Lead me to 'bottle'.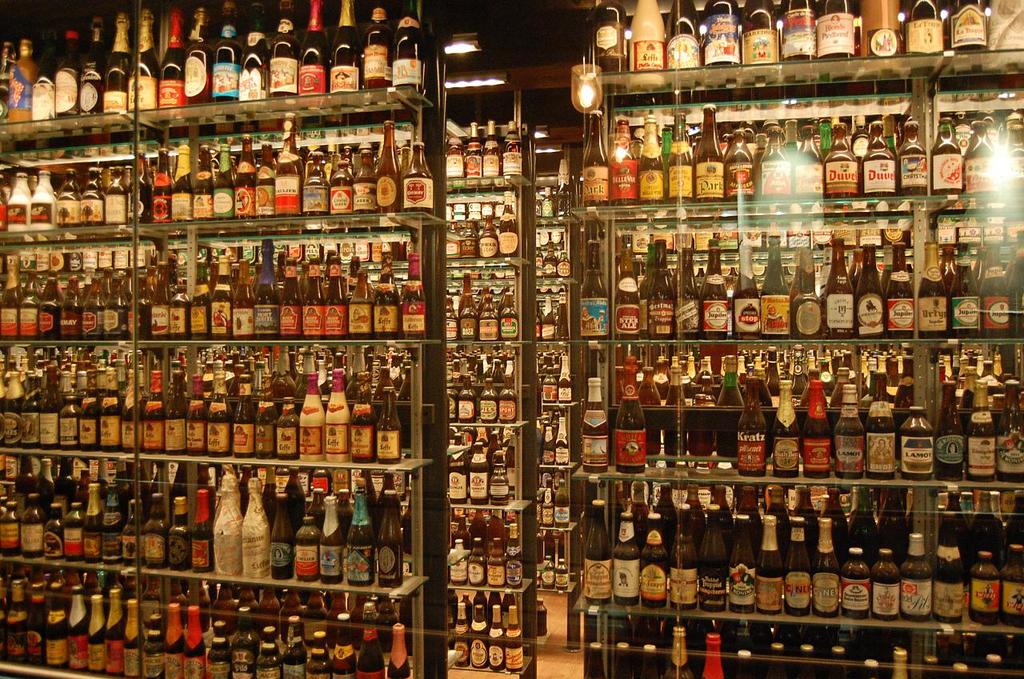
Lead to 824,125,854,202.
